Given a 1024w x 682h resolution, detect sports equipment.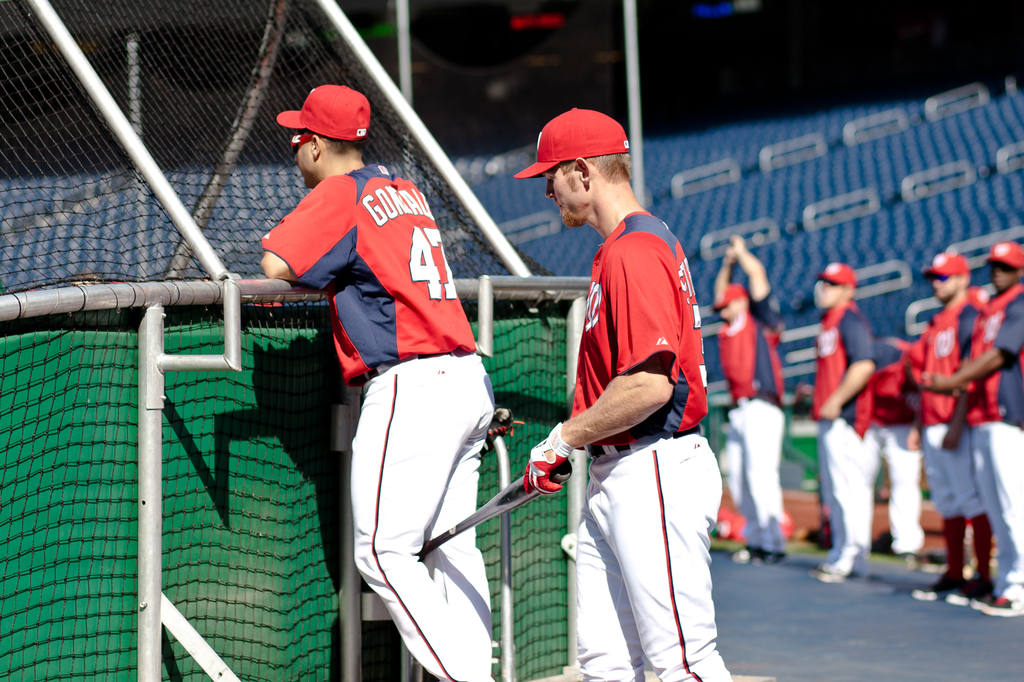
x1=525, y1=416, x2=583, y2=493.
